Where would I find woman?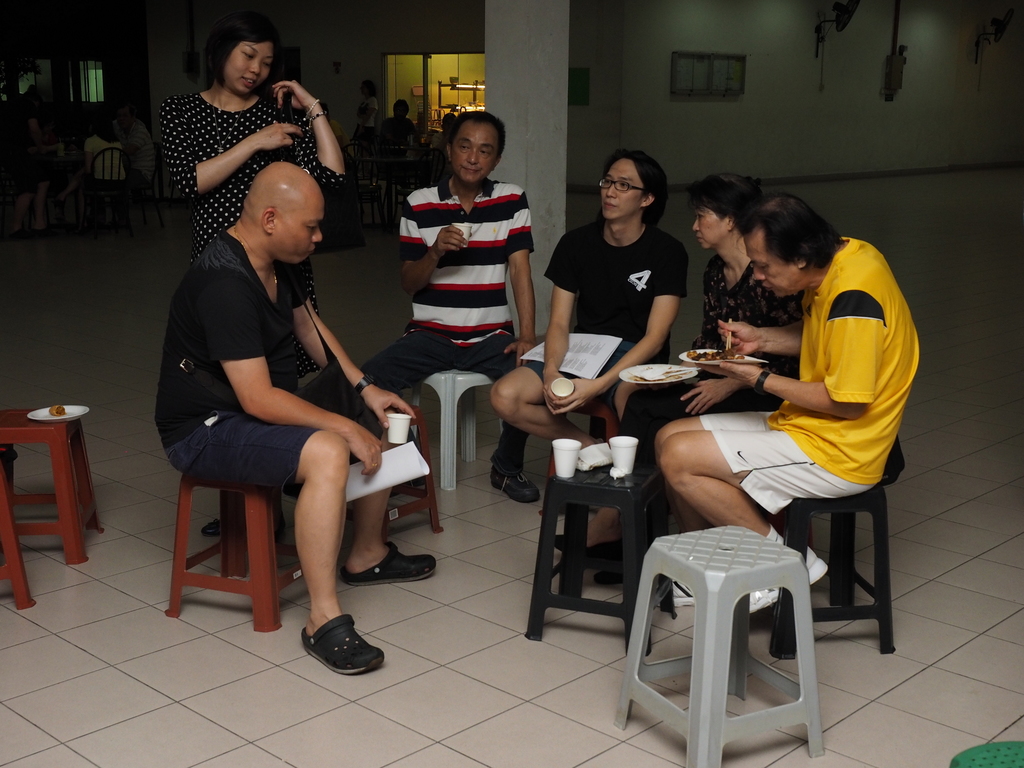
At select_region(50, 113, 136, 241).
